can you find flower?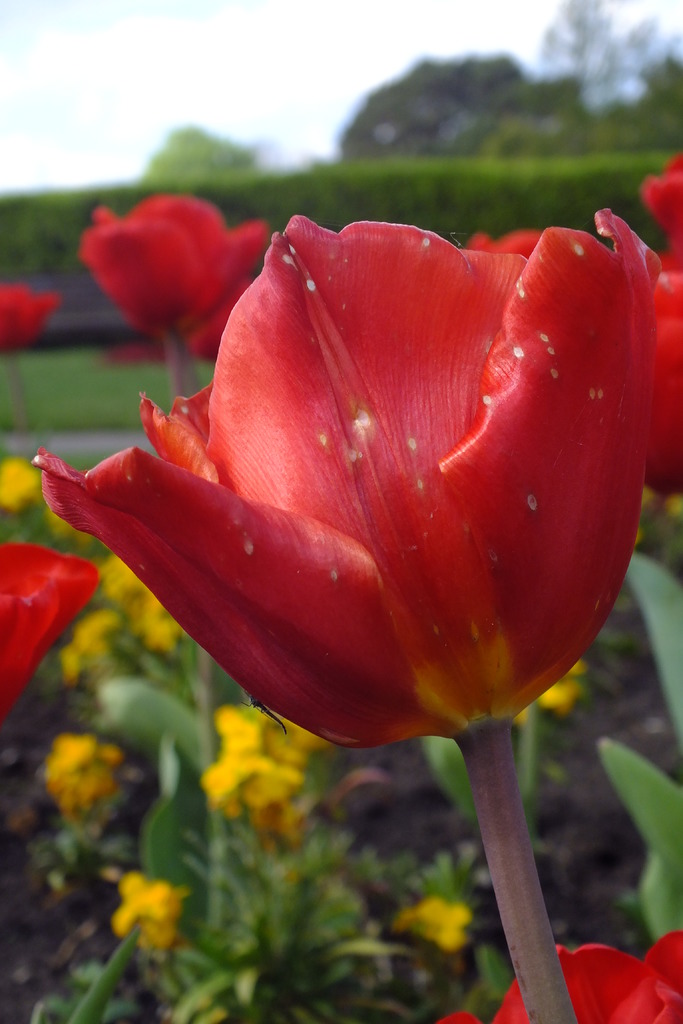
Yes, bounding box: 0,541,106,718.
